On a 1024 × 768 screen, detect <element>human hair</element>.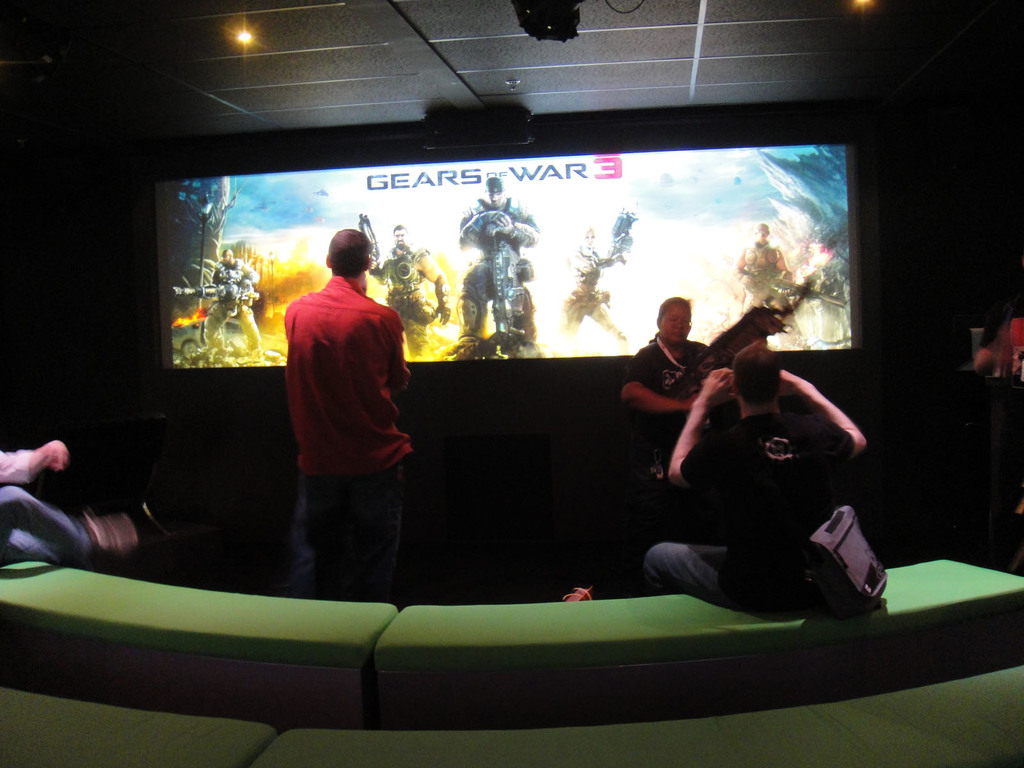
<region>325, 225, 374, 277</region>.
